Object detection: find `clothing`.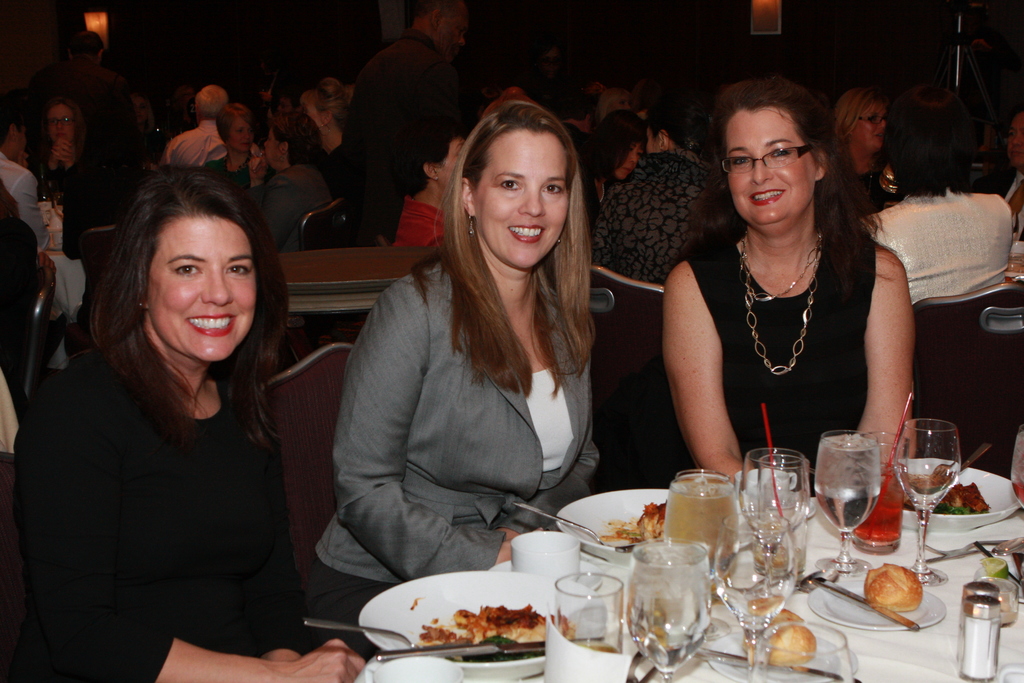
386,192,450,255.
